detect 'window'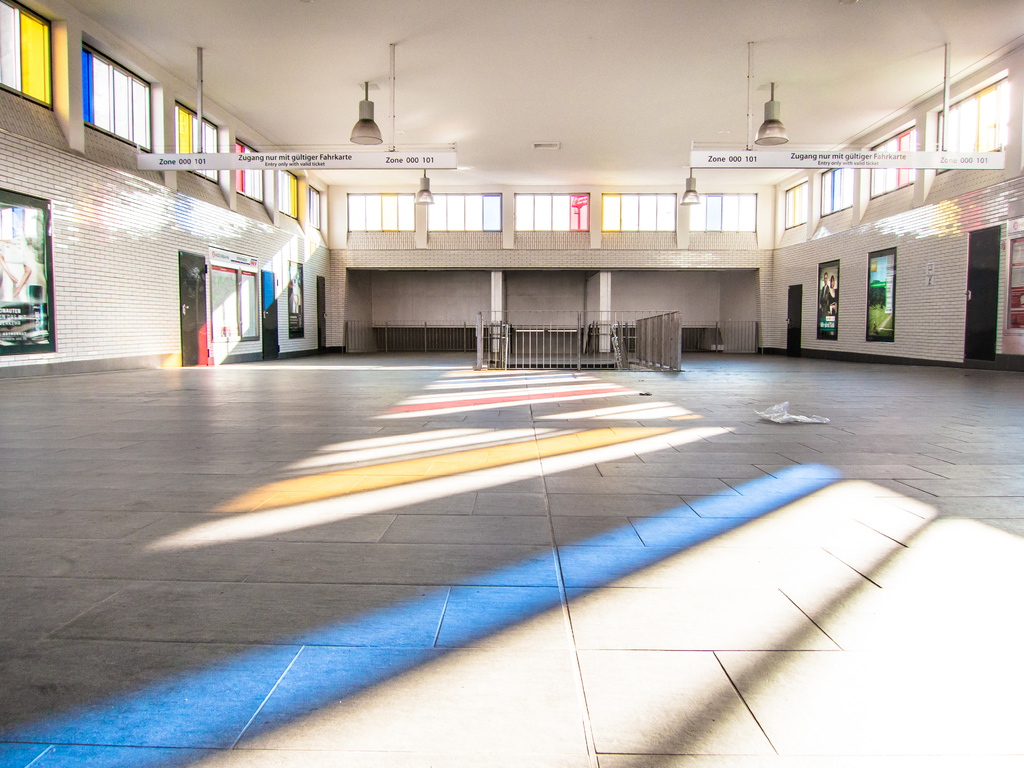
[left=781, top=181, right=808, bottom=229]
